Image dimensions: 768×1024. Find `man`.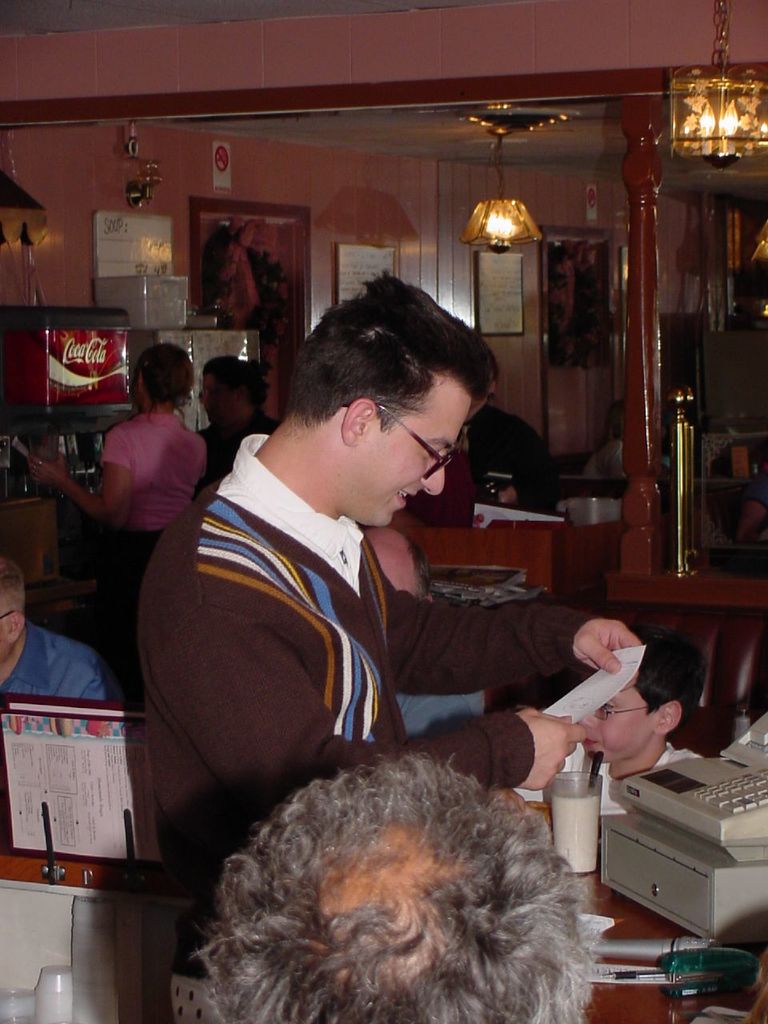
box(193, 744, 598, 1023).
